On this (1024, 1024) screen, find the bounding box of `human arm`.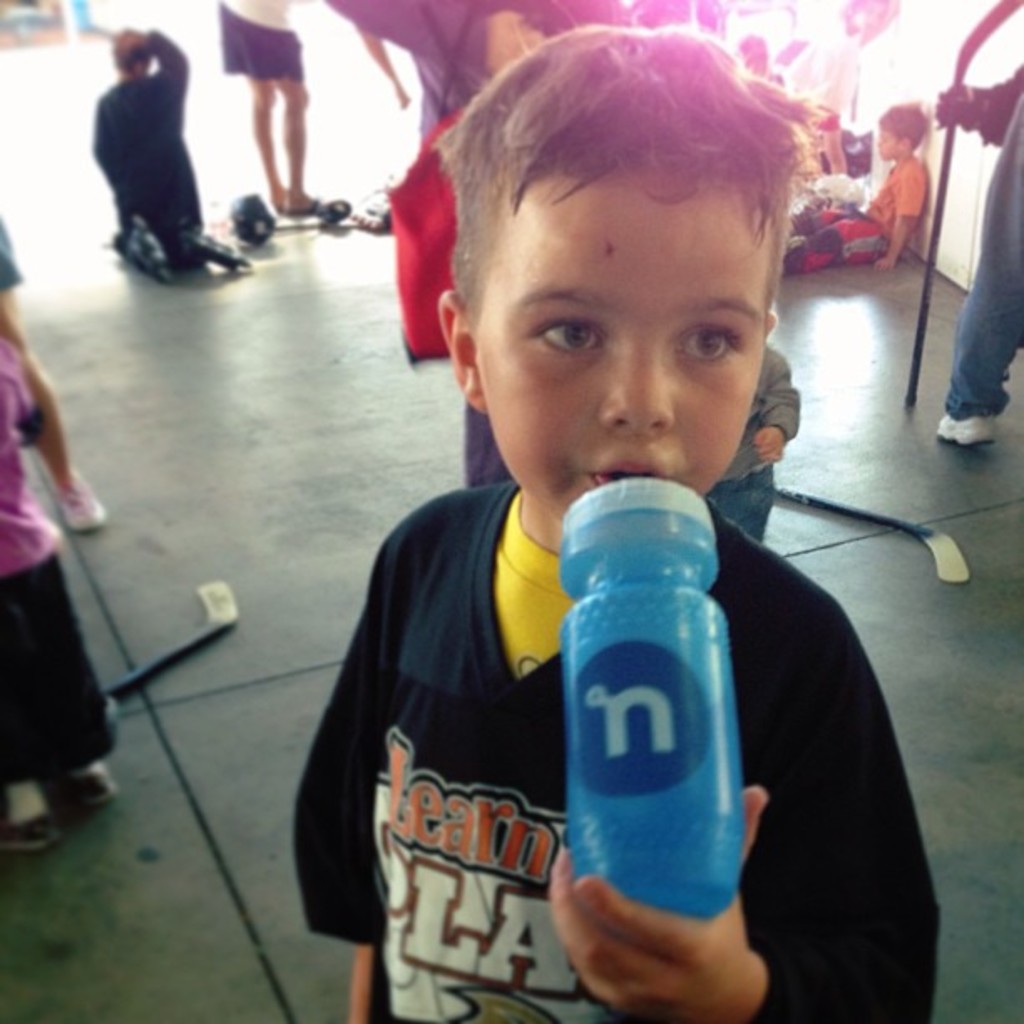
Bounding box: l=547, t=602, r=942, b=1022.
